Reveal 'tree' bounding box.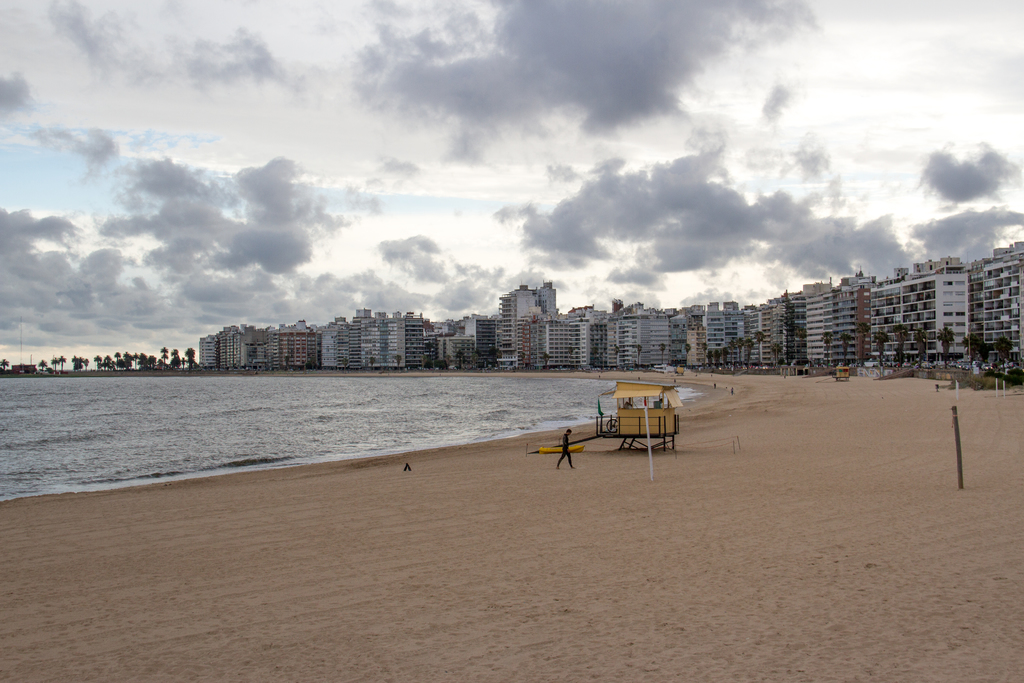
Revealed: 991/337/1009/365.
